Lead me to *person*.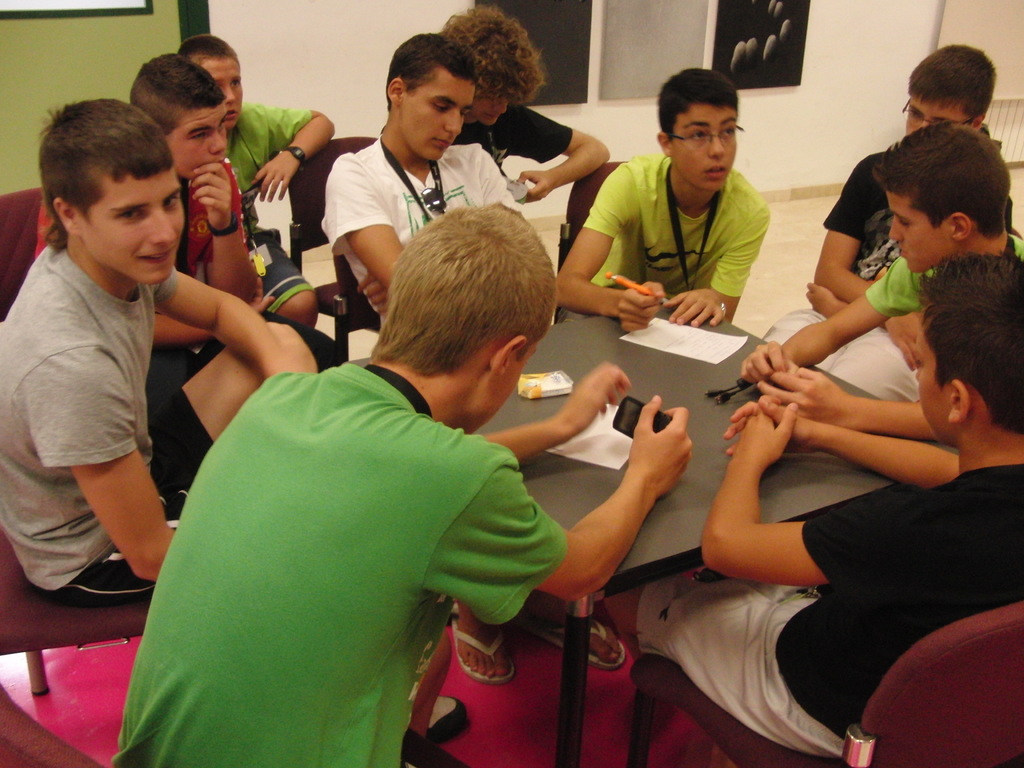
Lead to bbox=[104, 187, 703, 767].
